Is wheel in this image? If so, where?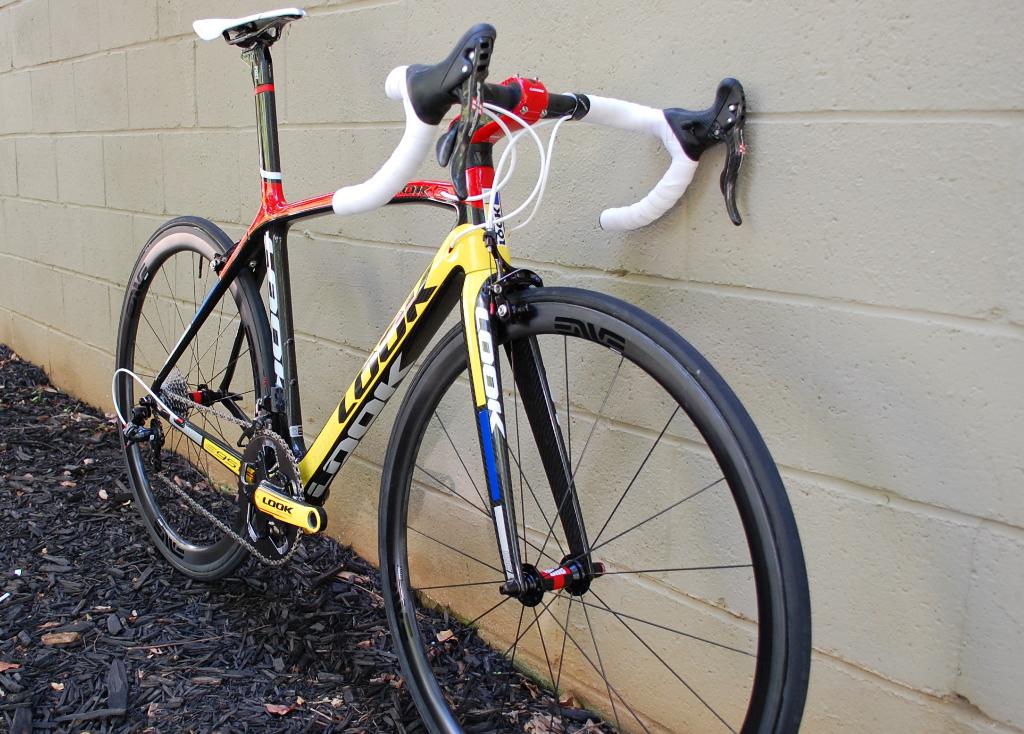
Yes, at bbox=[345, 310, 790, 724].
